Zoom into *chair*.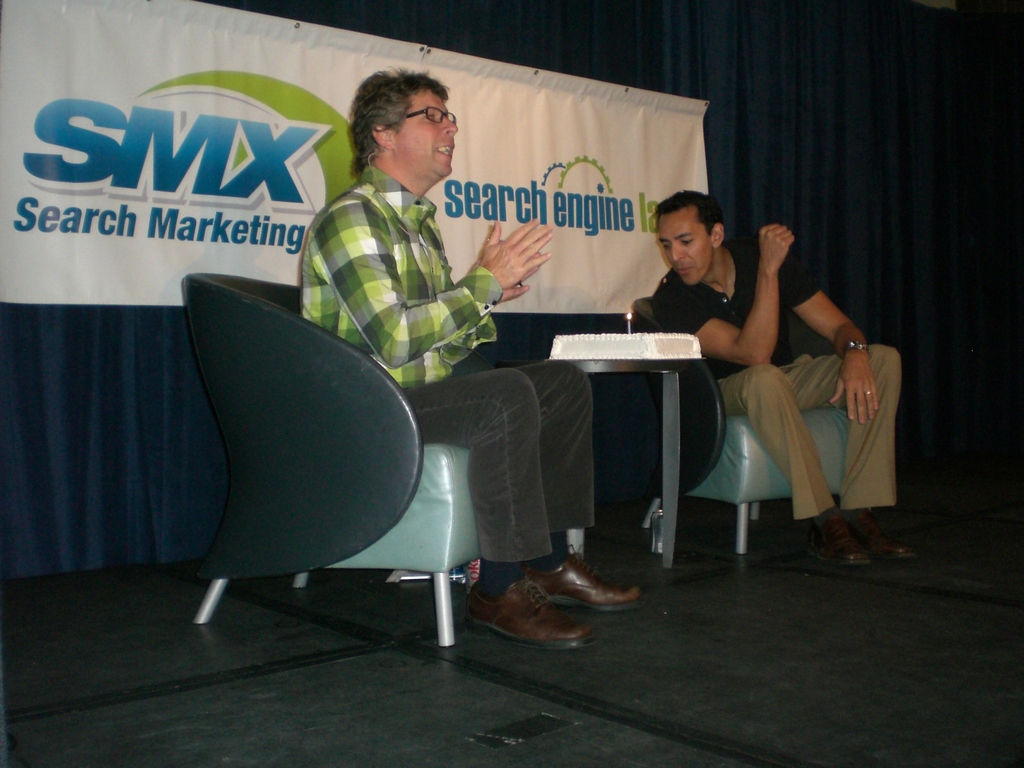
Zoom target: [x1=177, y1=276, x2=492, y2=645].
